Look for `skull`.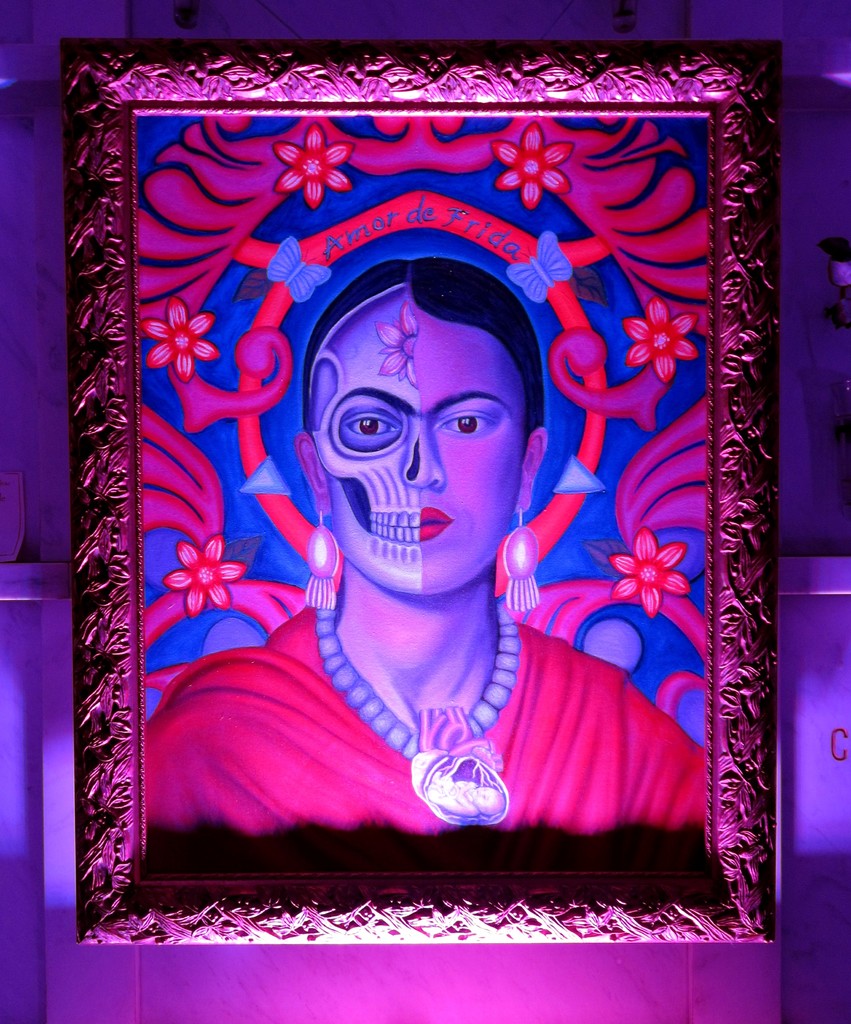
Found: (left=305, top=277, right=422, bottom=580).
